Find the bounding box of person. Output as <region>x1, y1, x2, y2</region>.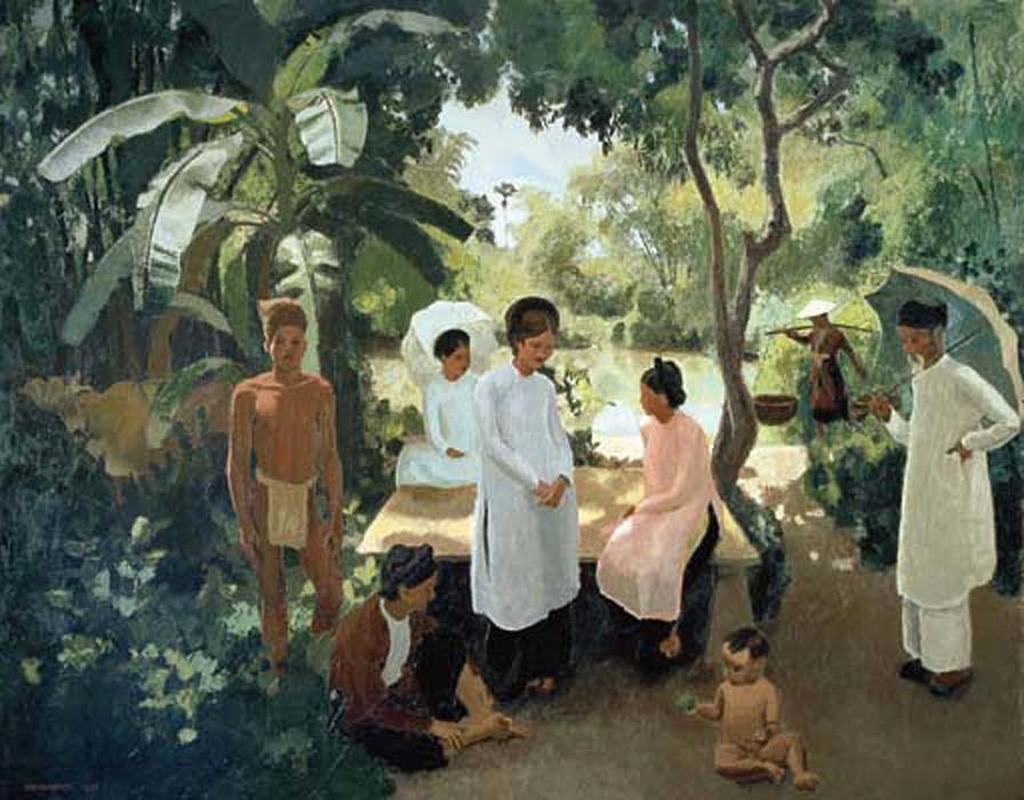
<region>223, 298, 352, 670</region>.
